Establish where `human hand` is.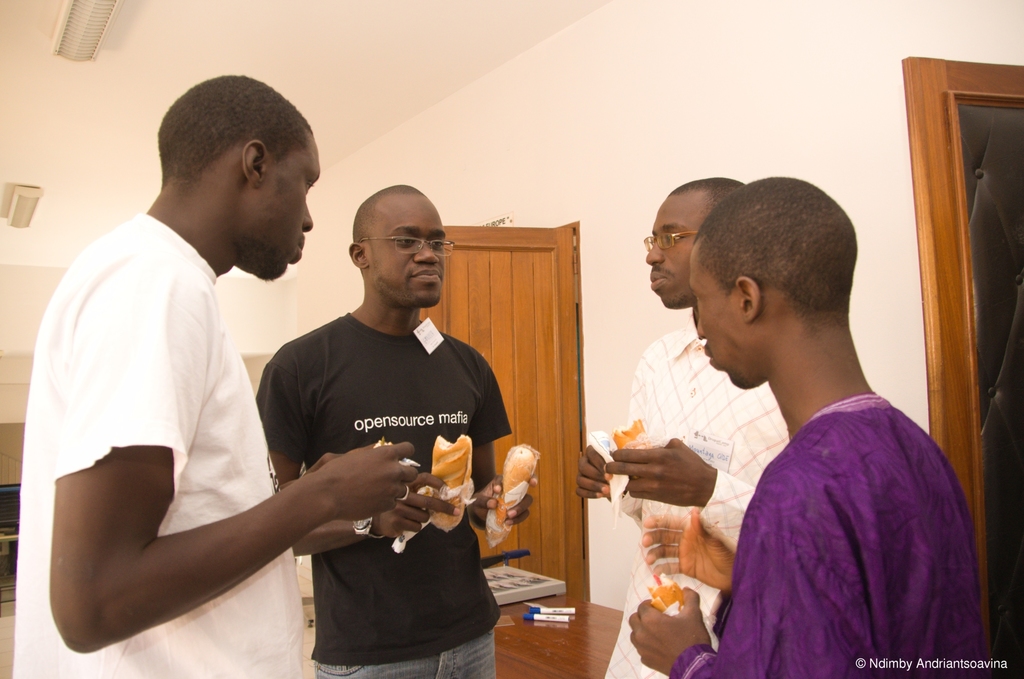
Established at (x1=291, y1=451, x2=410, y2=516).
